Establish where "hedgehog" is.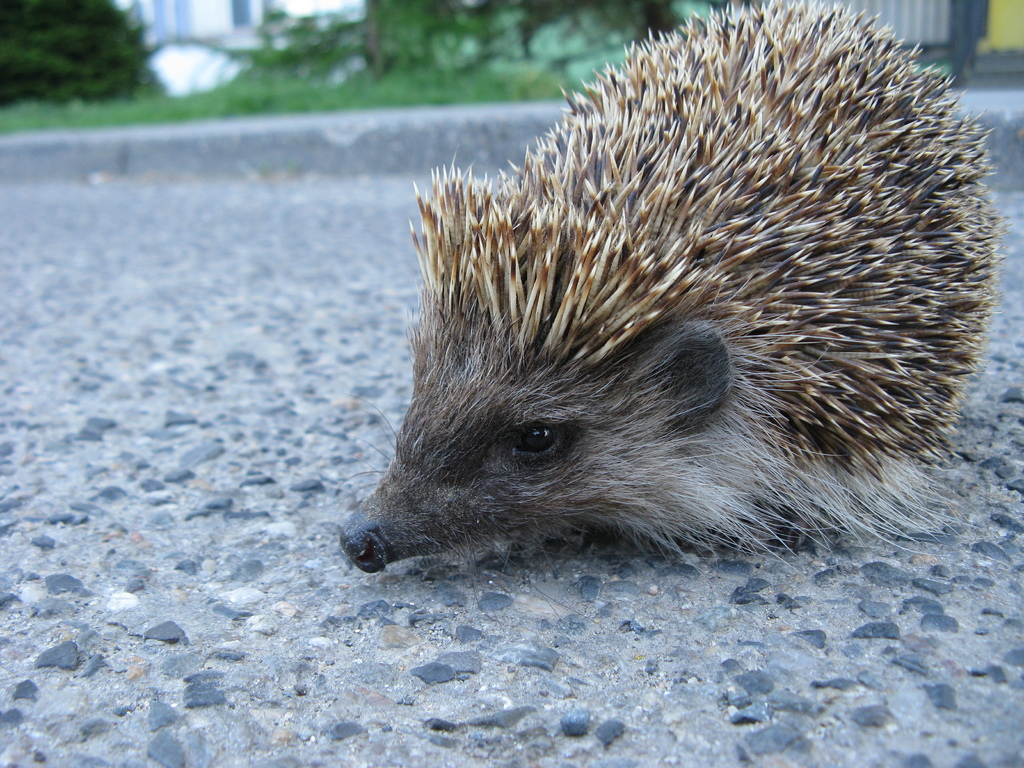
Established at locate(338, 0, 1011, 616).
